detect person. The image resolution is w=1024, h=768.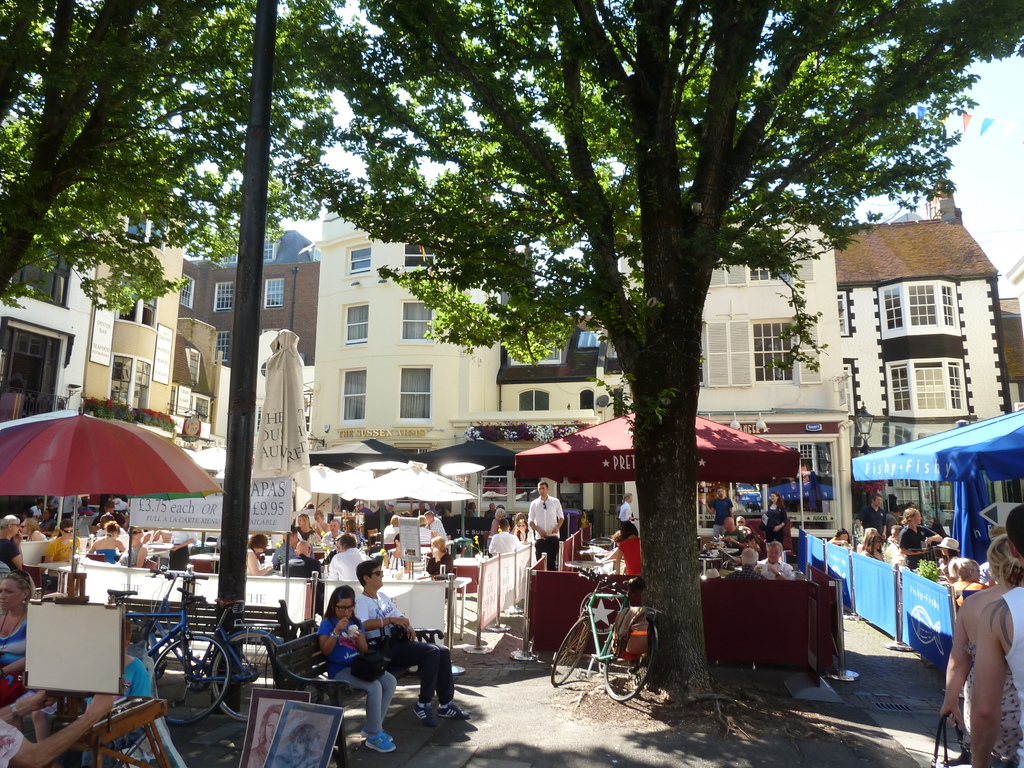
{"x1": 947, "y1": 559, "x2": 959, "y2": 579}.
